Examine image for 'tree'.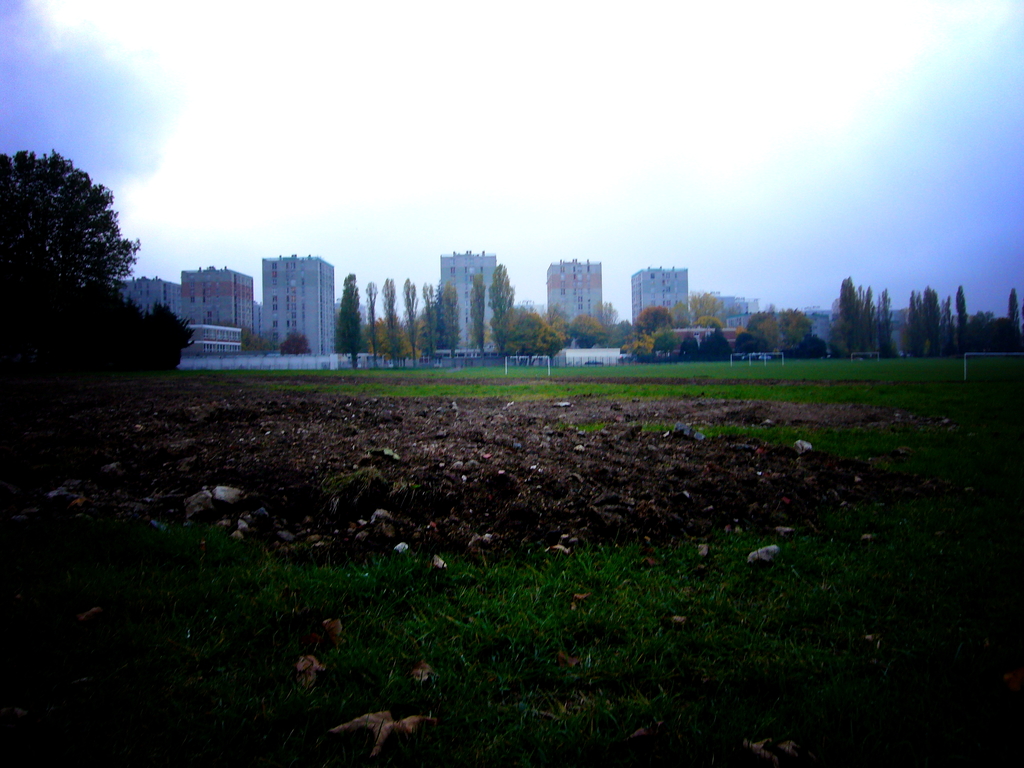
Examination result: 328 268 363 373.
